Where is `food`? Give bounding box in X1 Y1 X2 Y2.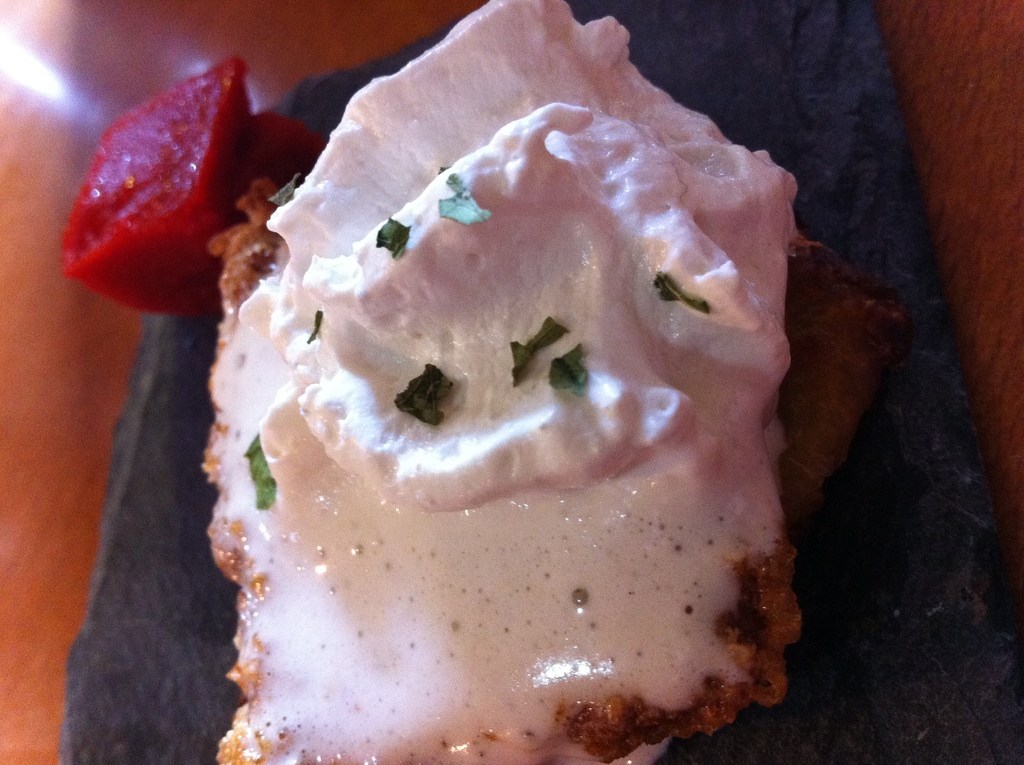
51 0 919 764.
